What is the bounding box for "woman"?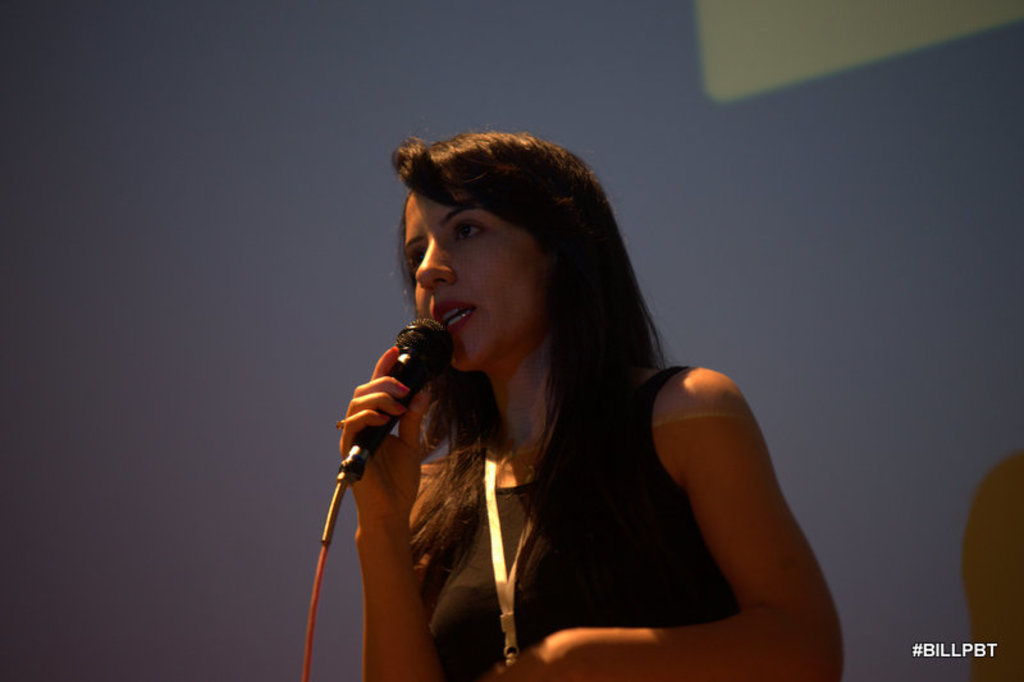
bbox=[965, 447, 1023, 681].
